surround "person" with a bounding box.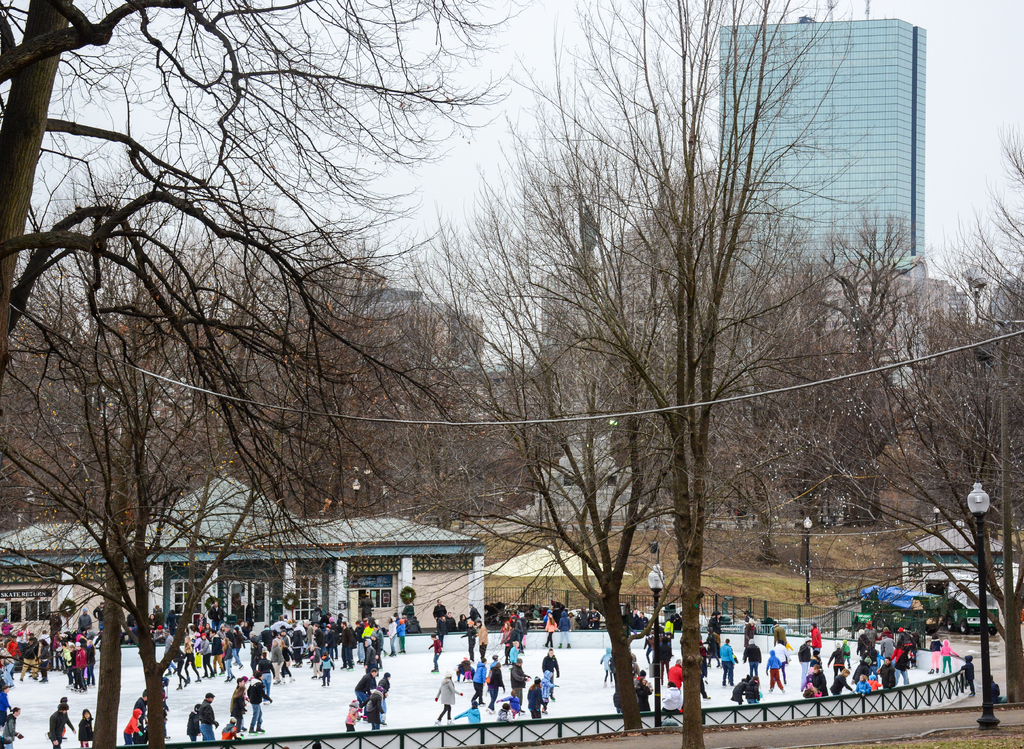
<box>764,648,786,691</box>.
